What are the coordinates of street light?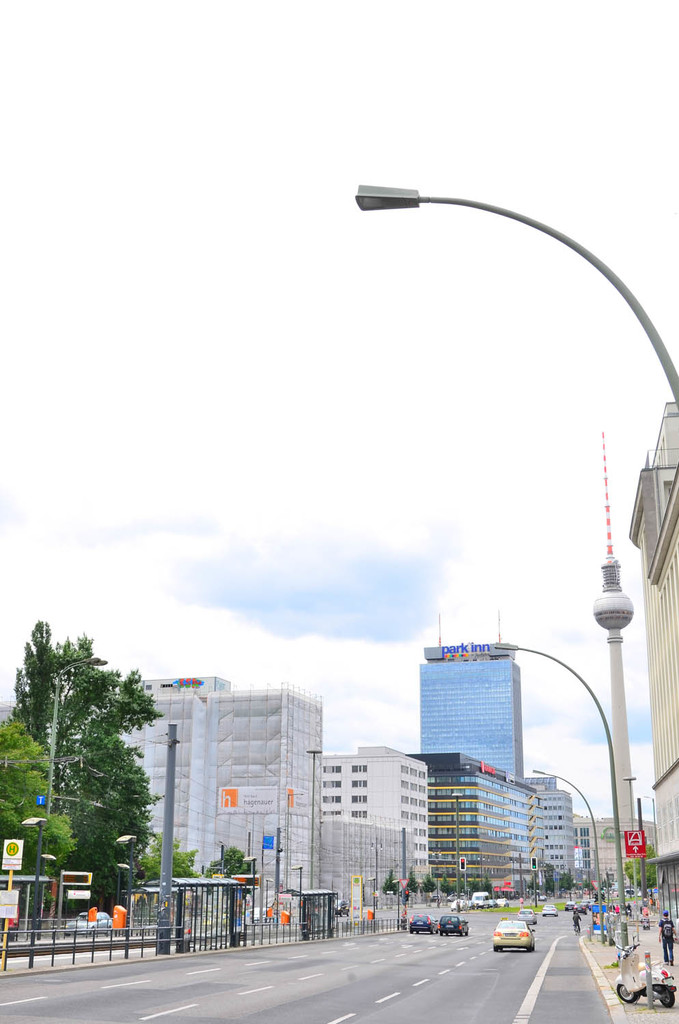
locate(239, 852, 258, 926).
